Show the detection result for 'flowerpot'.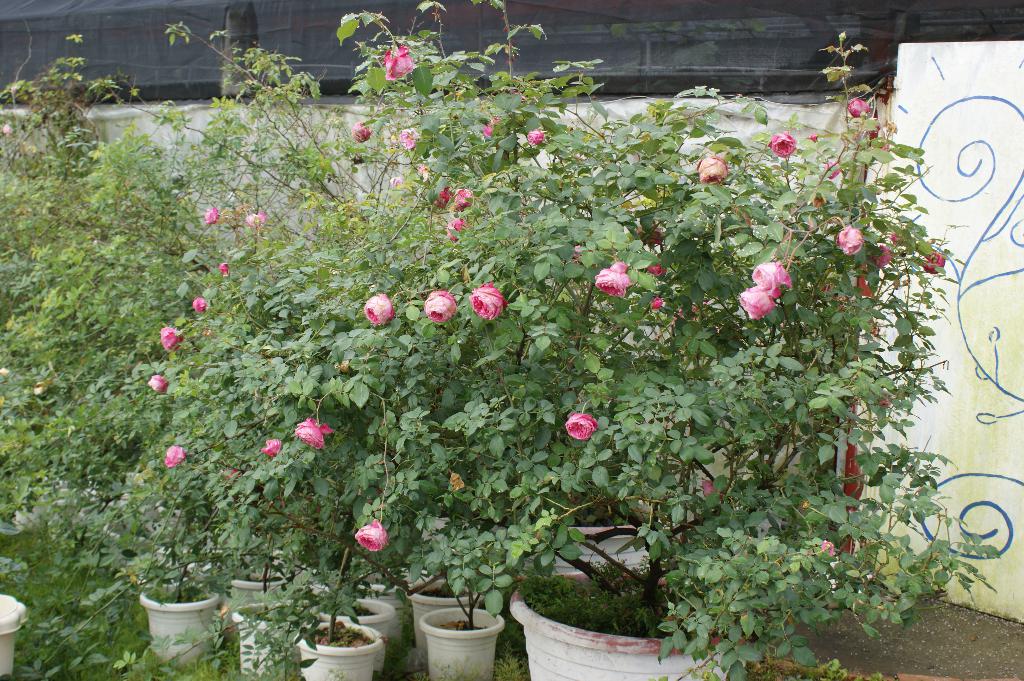
select_region(405, 576, 483, 651).
